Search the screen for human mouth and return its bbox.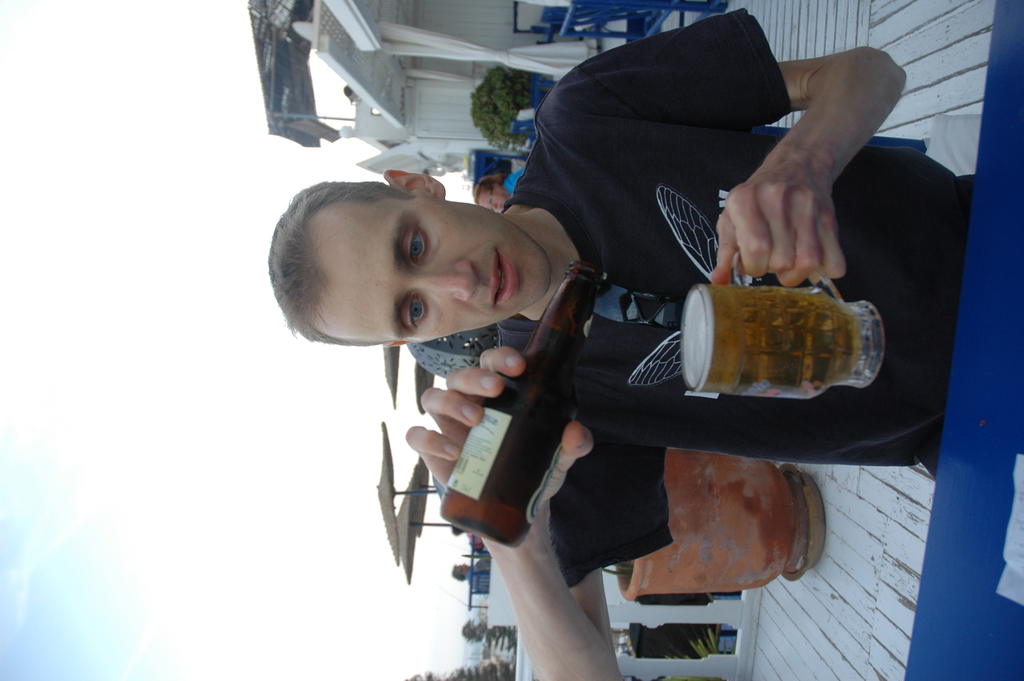
Found: [492, 246, 518, 306].
